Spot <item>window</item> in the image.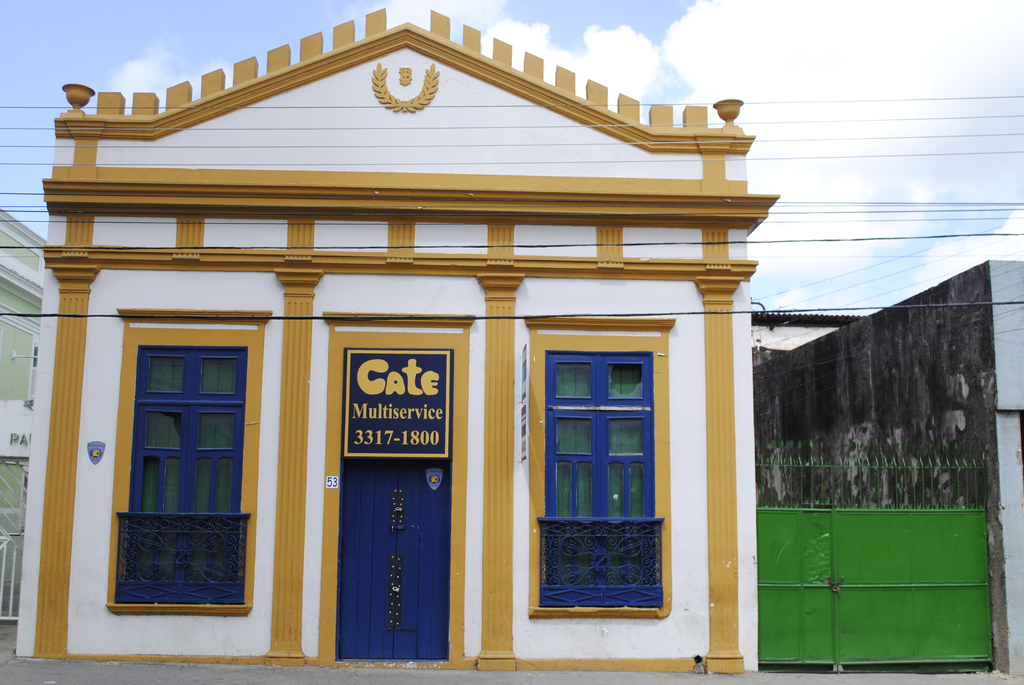
<item>window</item> found at l=540, t=519, r=662, b=607.
